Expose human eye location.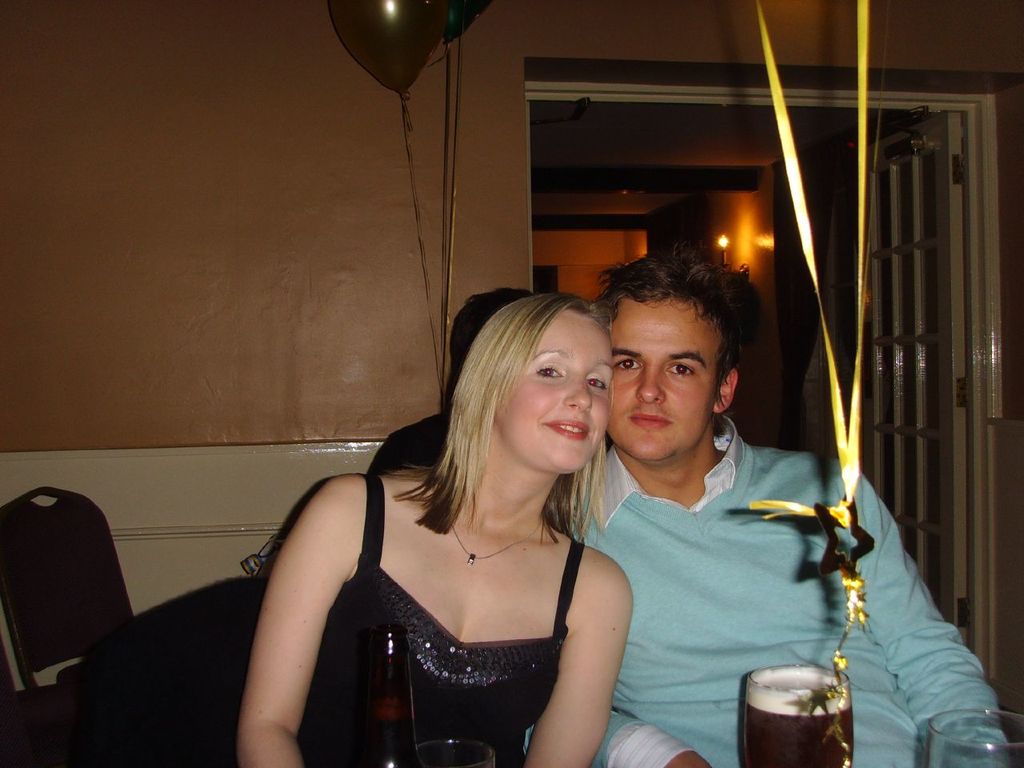
Exposed at 663 361 701 378.
